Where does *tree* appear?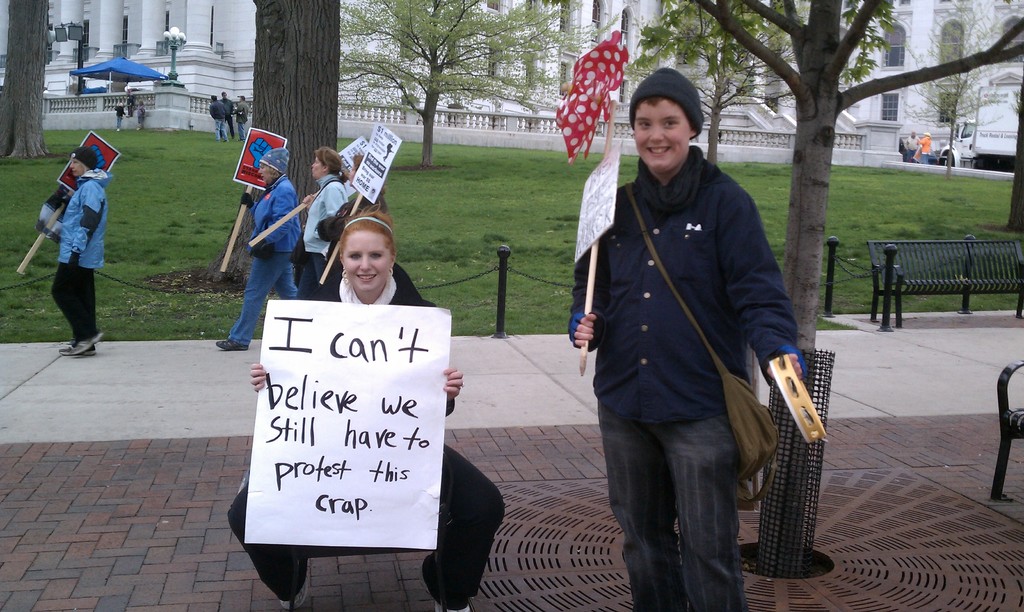
Appears at x1=624 y1=0 x2=804 y2=168.
